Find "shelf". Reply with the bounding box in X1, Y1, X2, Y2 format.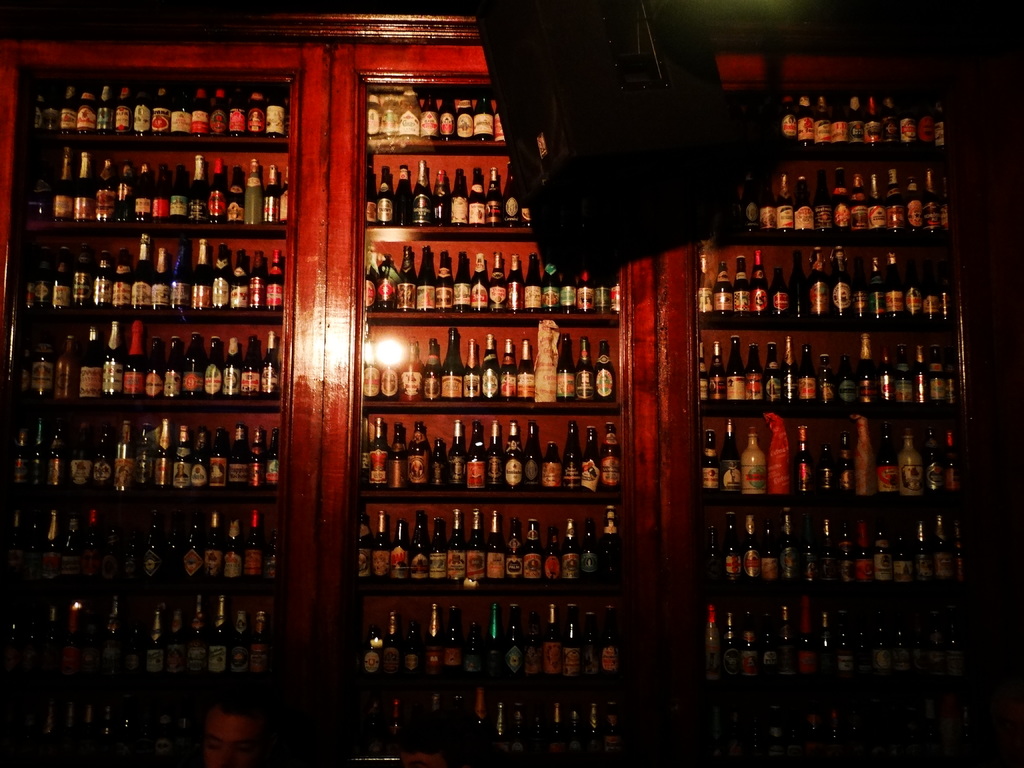
702, 409, 956, 509.
